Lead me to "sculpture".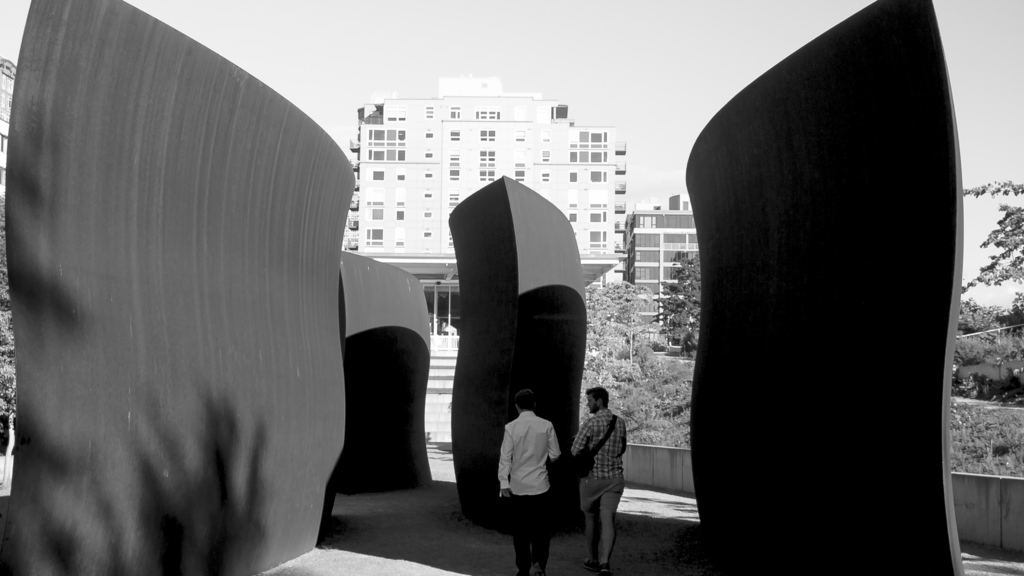
Lead to left=684, top=0, right=970, bottom=575.
